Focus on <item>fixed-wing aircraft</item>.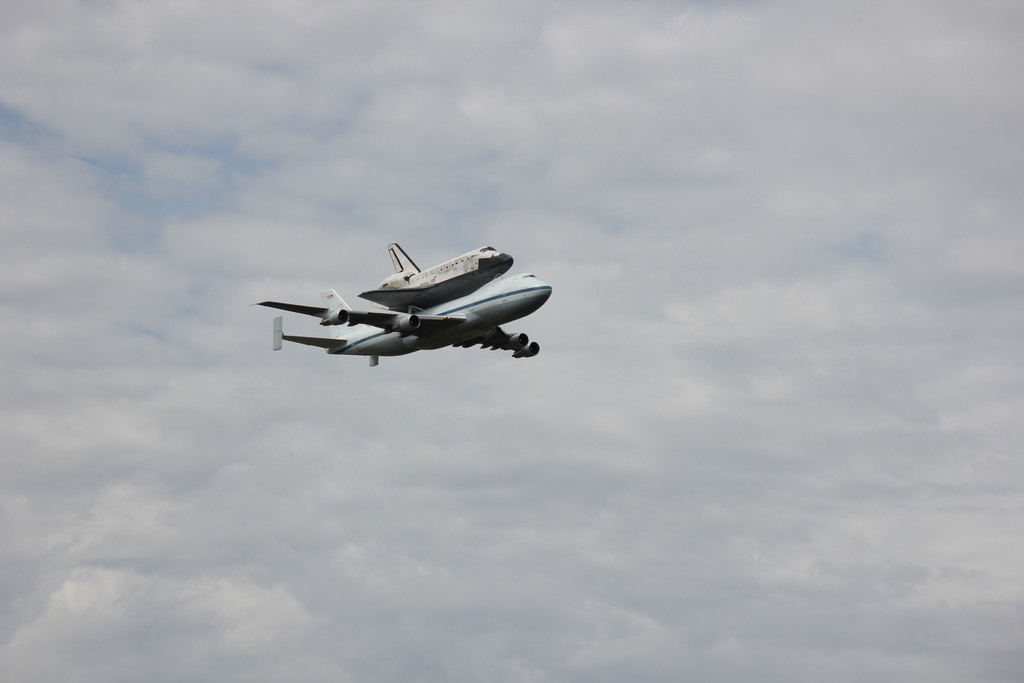
Focused at <box>253,243,553,368</box>.
